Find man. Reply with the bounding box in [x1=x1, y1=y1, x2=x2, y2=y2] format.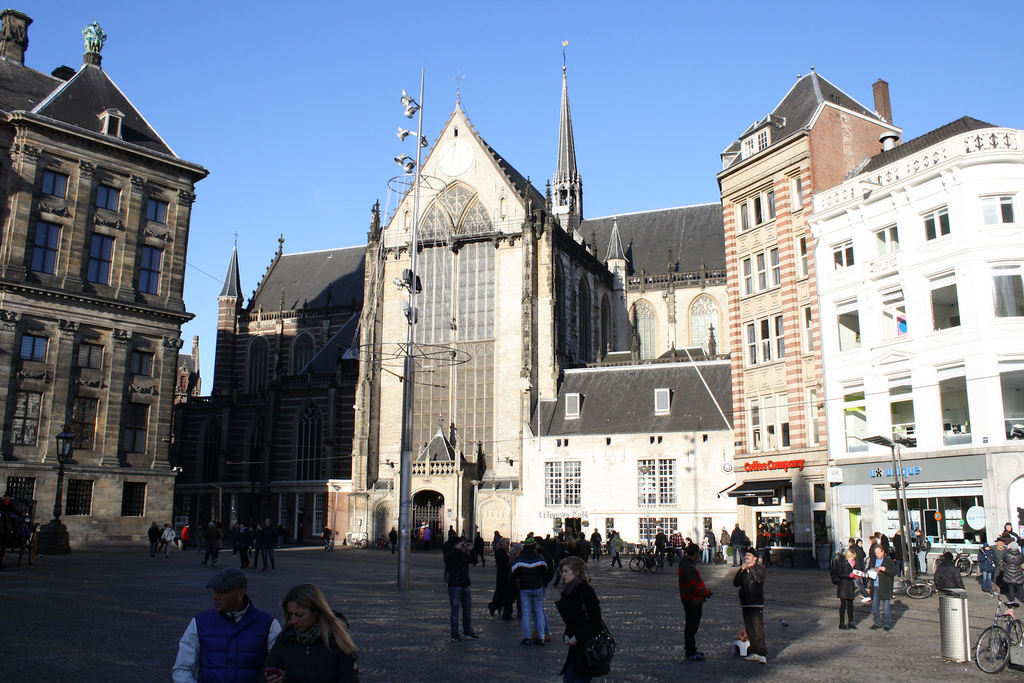
[x1=168, y1=571, x2=289, y2=679].
